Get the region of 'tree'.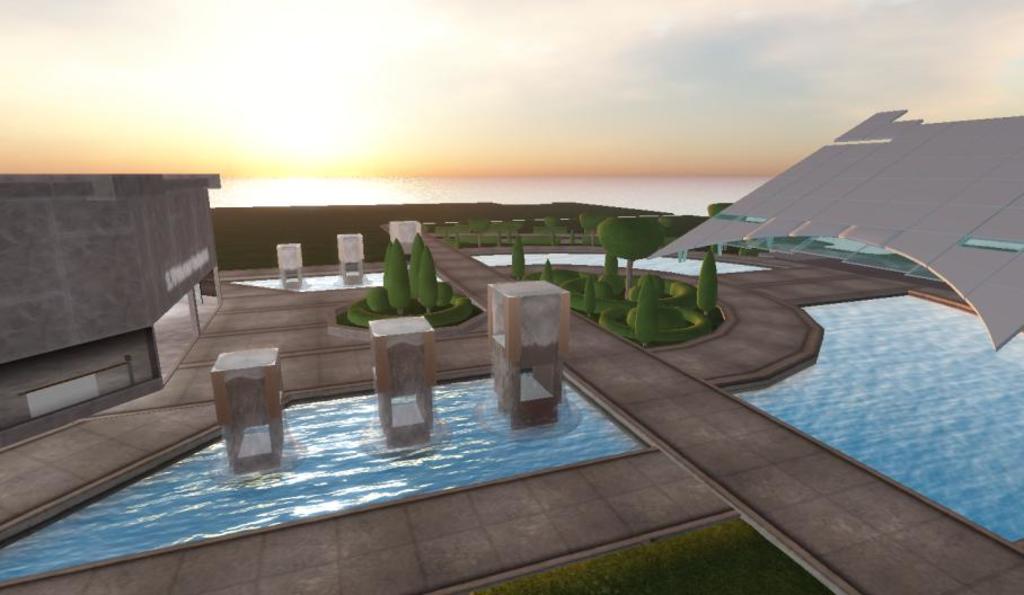
[629,272,657,345].
